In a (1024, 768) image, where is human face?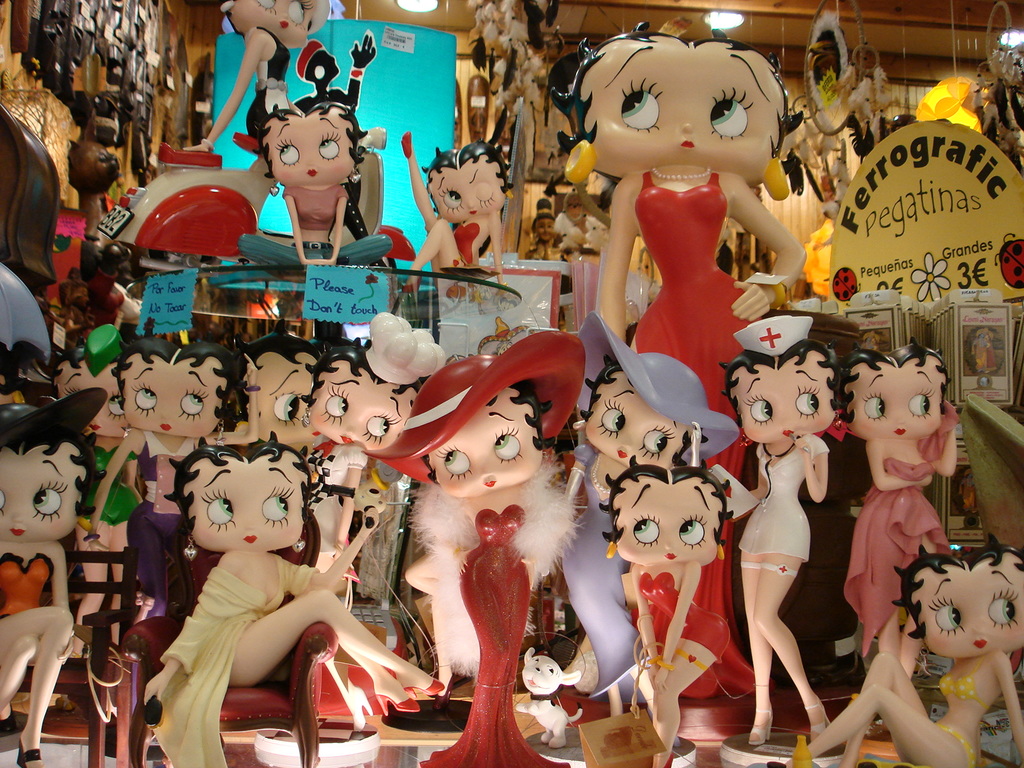
(581, 38, 789, 170).
